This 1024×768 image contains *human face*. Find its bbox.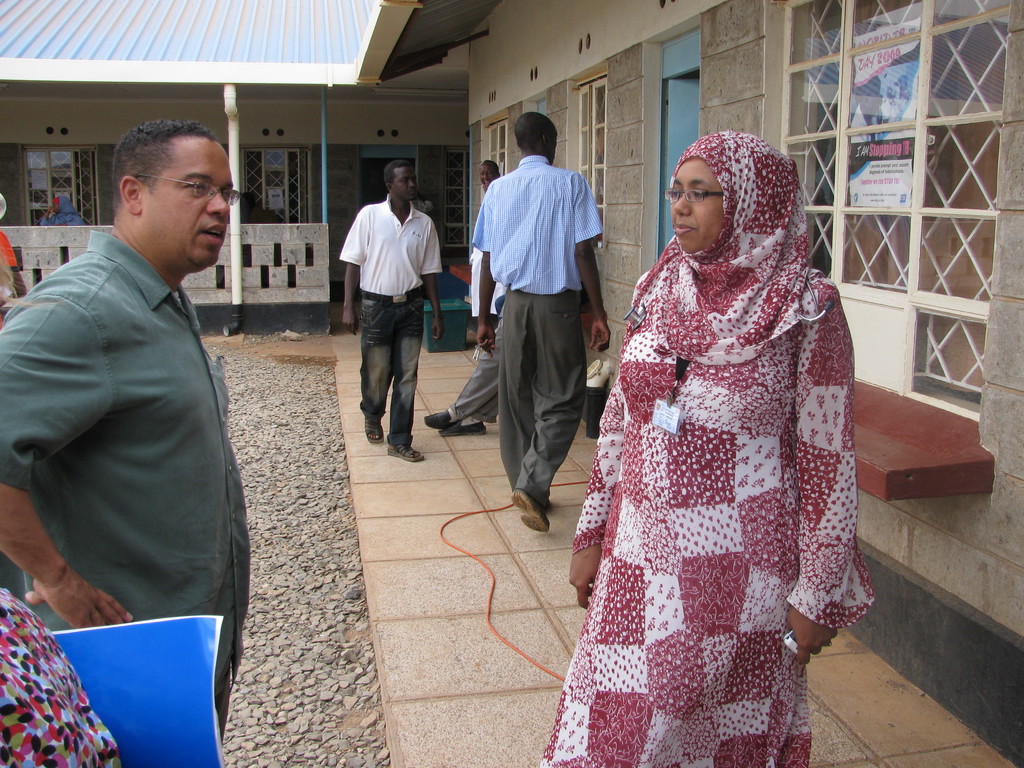
552/125/561/163.
